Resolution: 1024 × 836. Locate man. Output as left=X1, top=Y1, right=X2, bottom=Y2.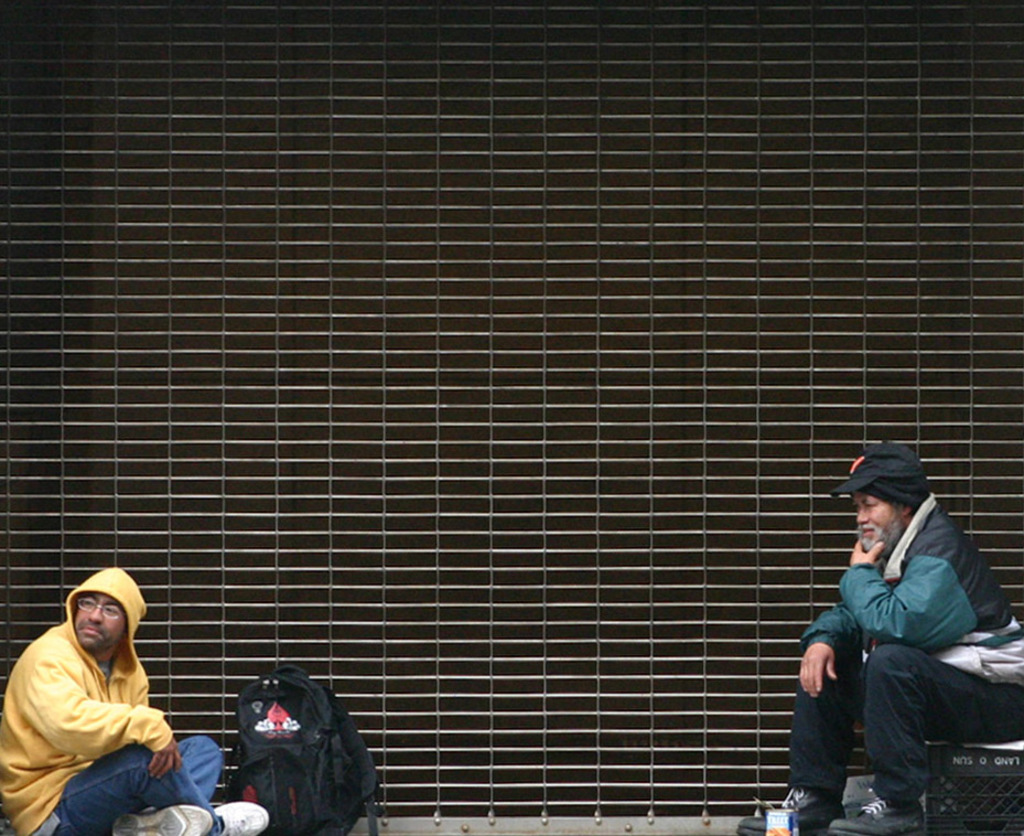
left=0, top=565, right=269, bottom=835.
